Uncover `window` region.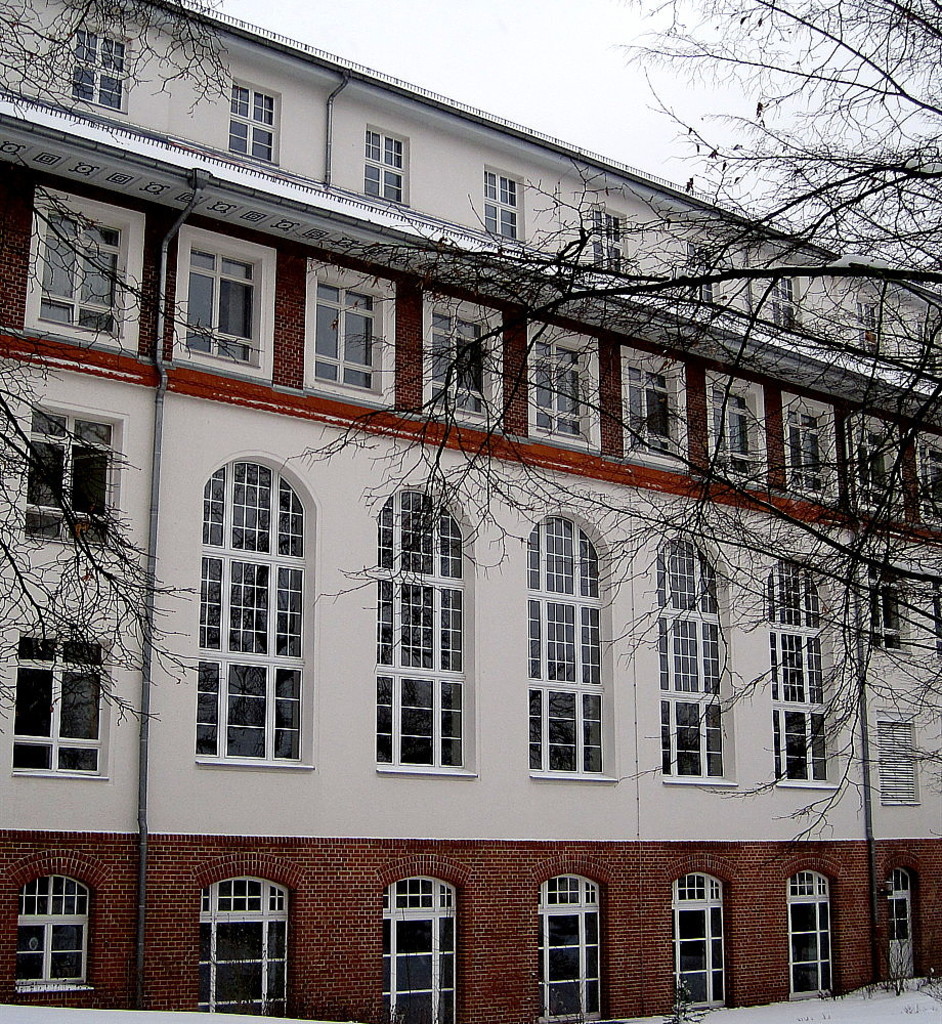
Uncovered: <bbox>781, 391, 841, 515</bbox>.
